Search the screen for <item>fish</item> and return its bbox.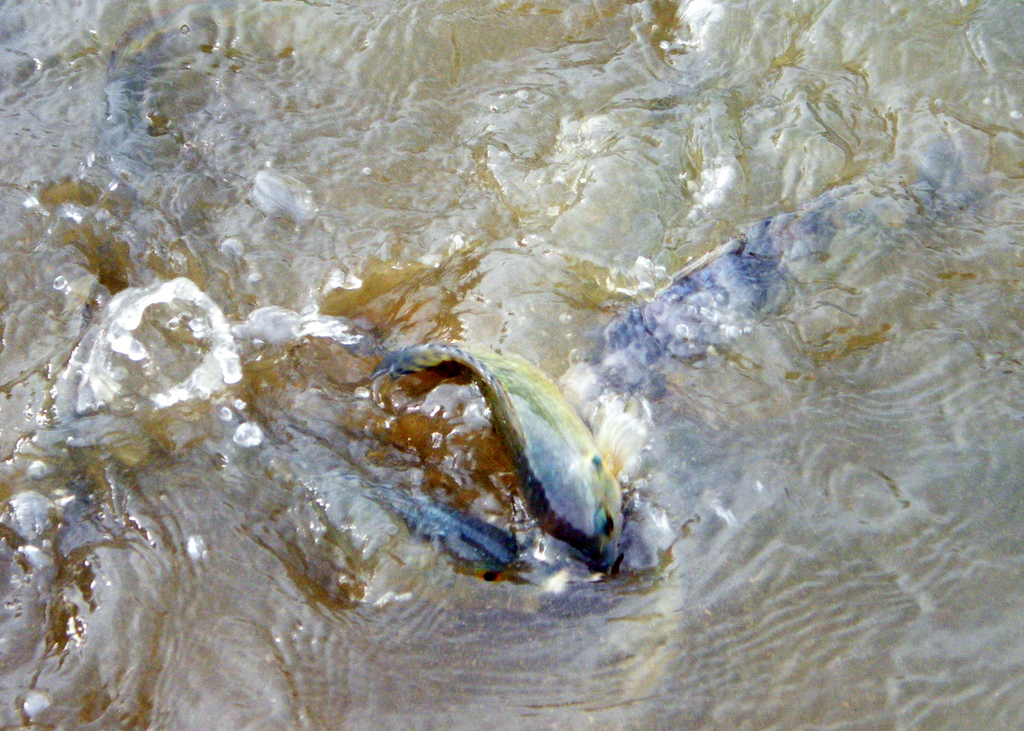
Found: (left=397, top=491, right=522, bottom=593).
